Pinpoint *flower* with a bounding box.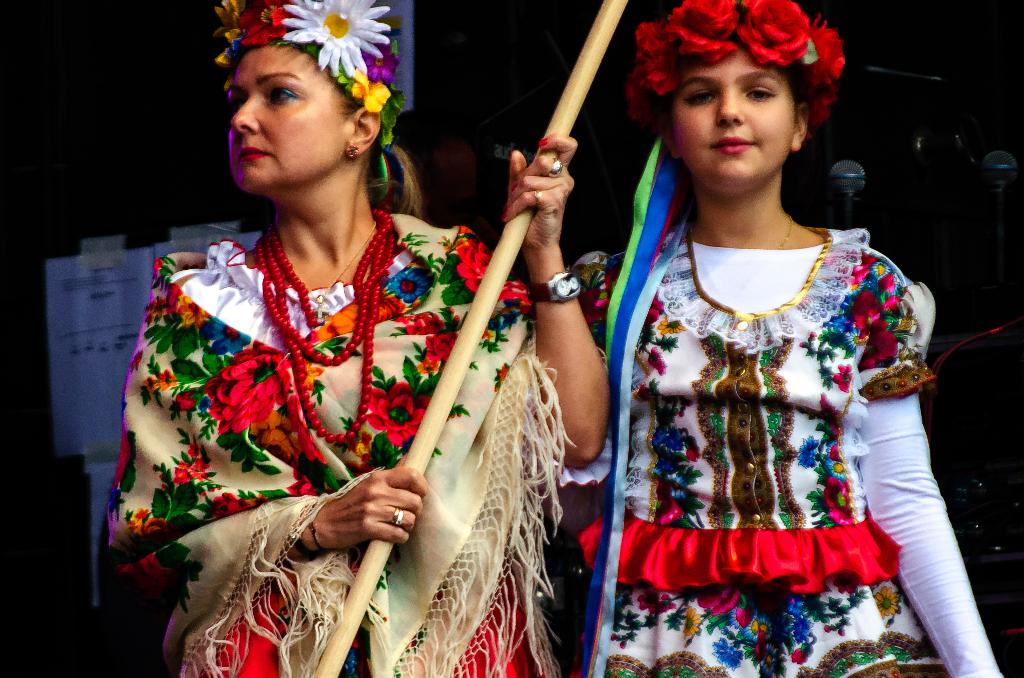
(385, 265, 435, 307).
